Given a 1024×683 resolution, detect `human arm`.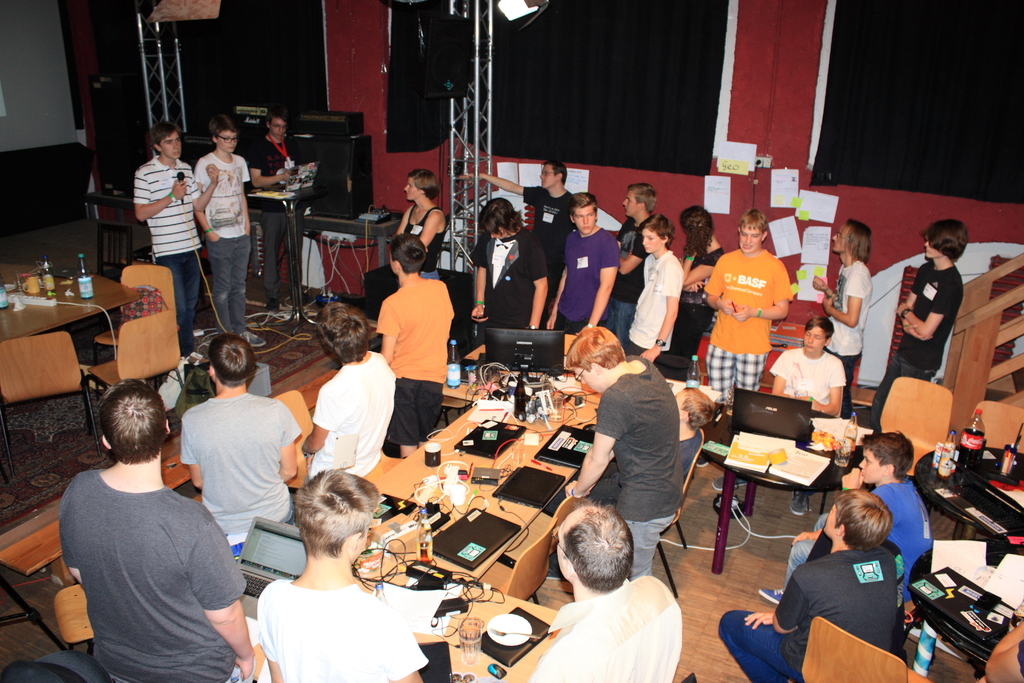
<bbox>790, 529, 821, 546</bbox>.
